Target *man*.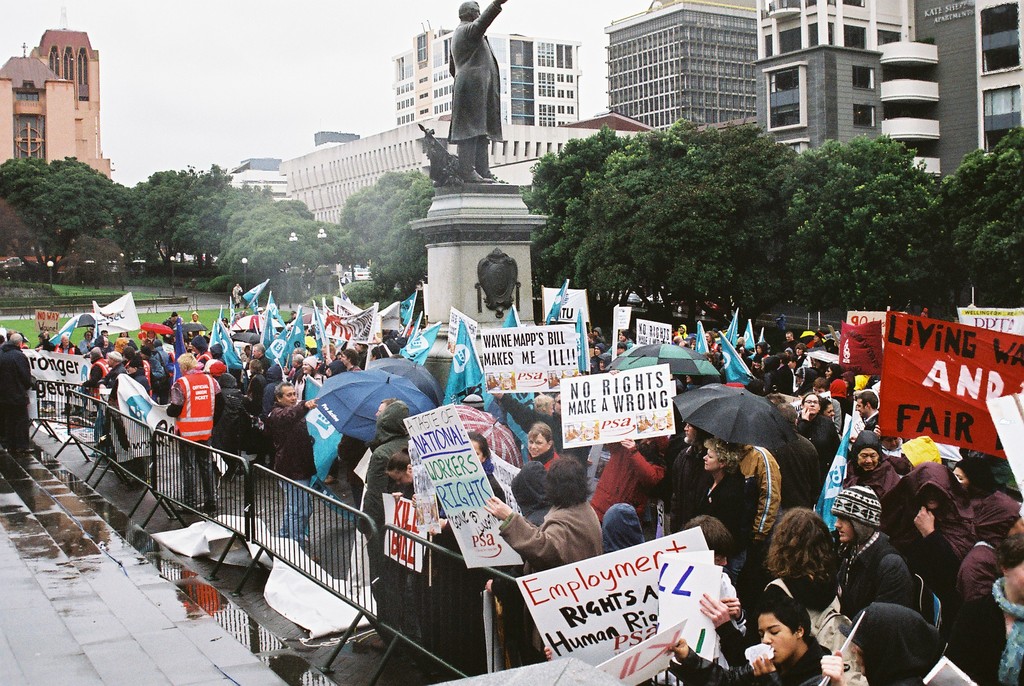
Target region: <region>843, 430, 900, 507</region>.
